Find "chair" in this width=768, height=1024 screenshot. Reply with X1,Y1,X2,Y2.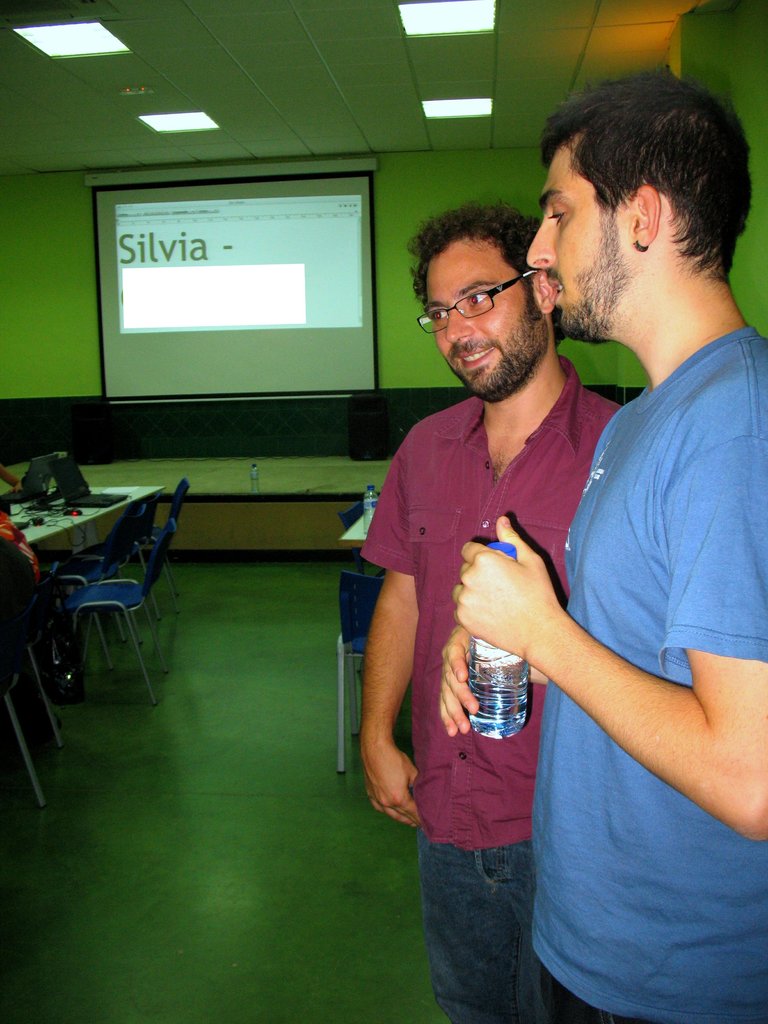
148,474,184,584.
